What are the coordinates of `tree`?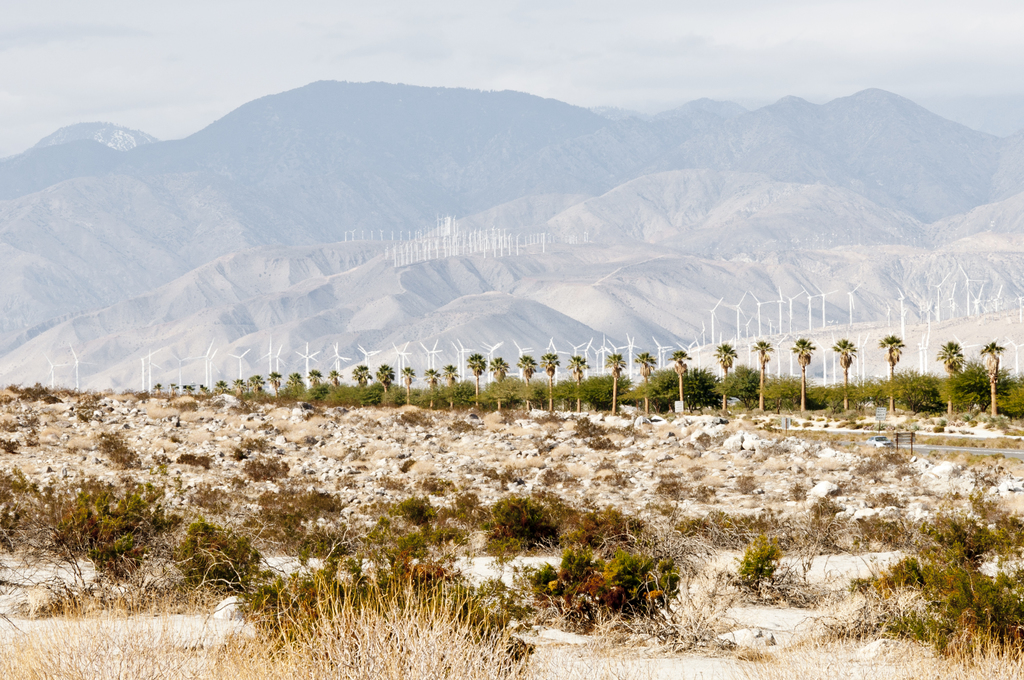
l=605, t=353, r=628, b=416.
